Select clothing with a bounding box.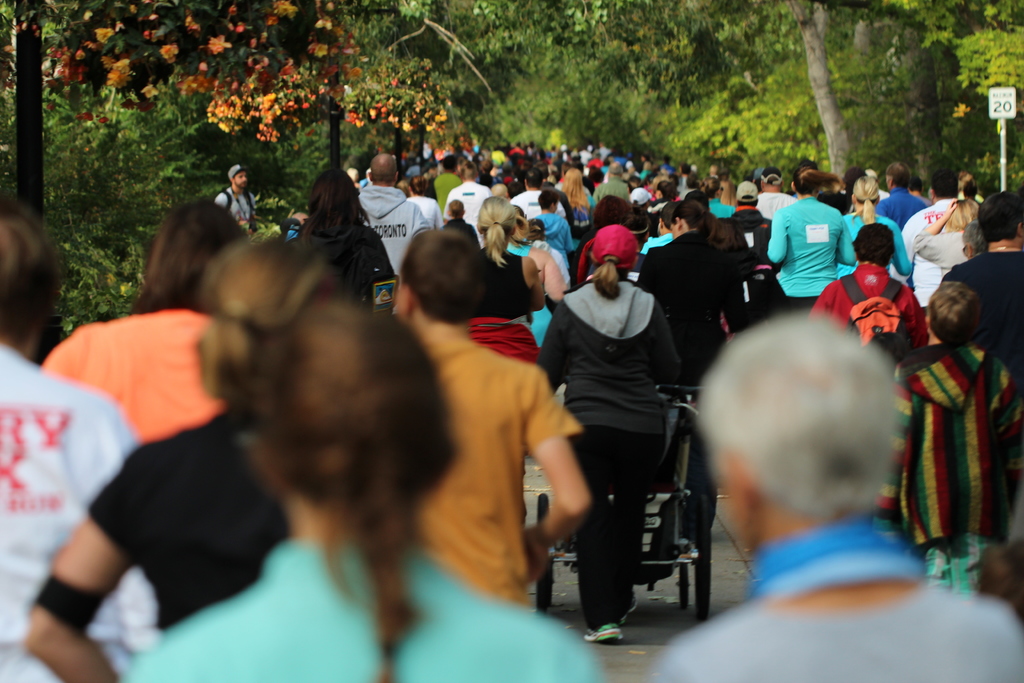
812 265 923 375.
